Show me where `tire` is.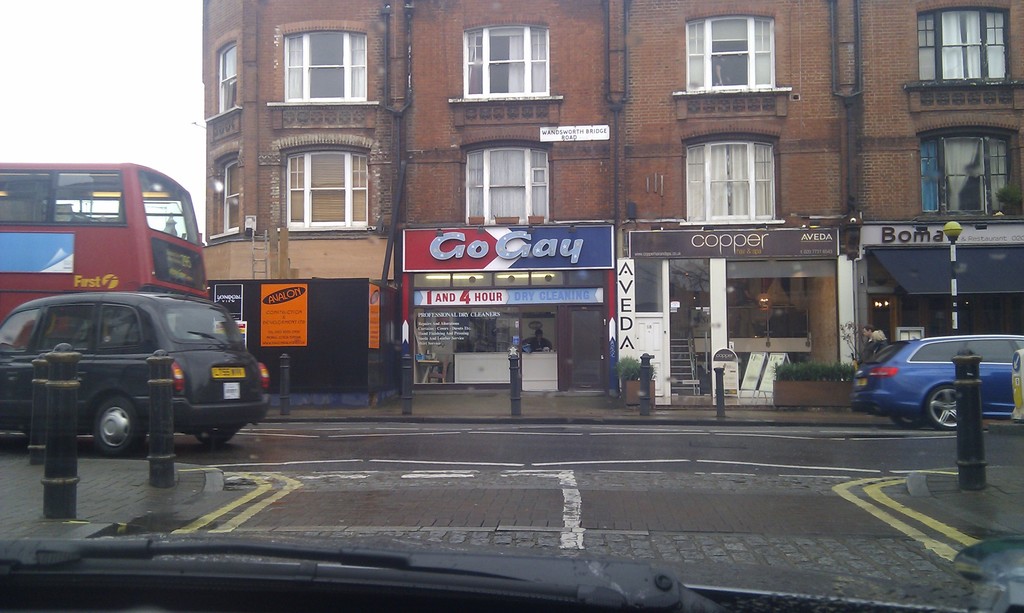
`tire` is at BBox(925, 385, 962, 431).
